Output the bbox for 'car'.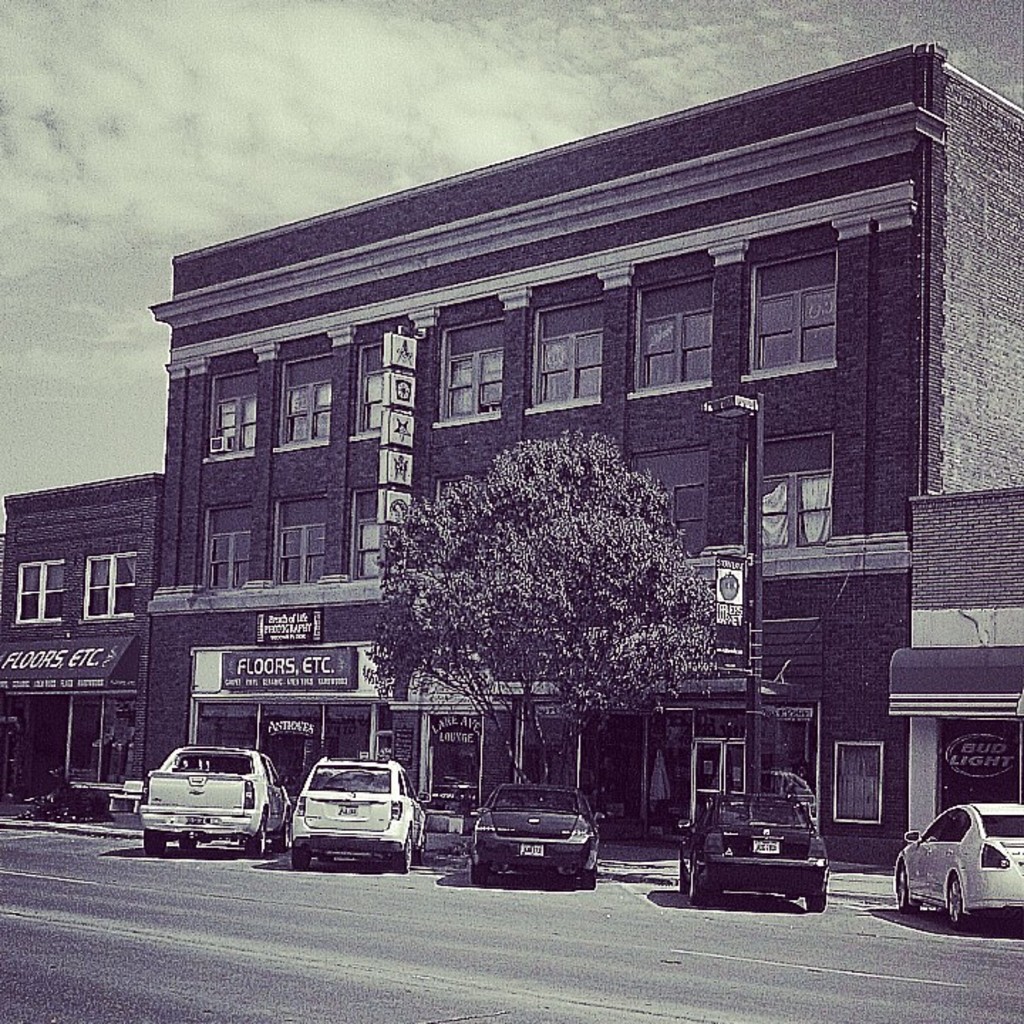
466:785:604:886.
